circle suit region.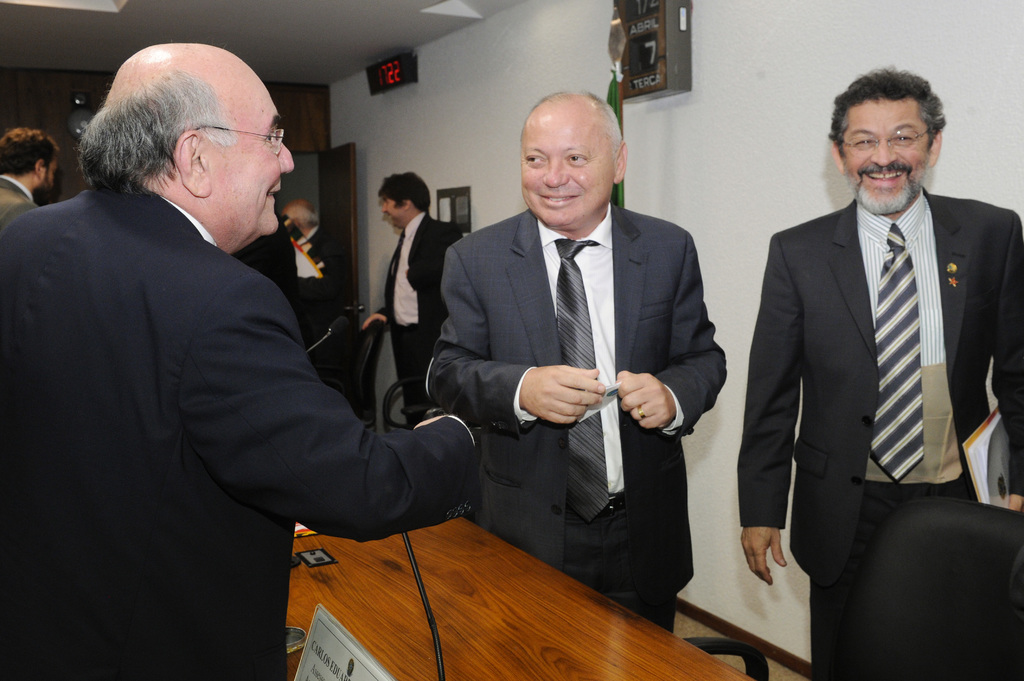
Region: {"left": 426, "top": 208, "right": 730, "bottom": 636}.
